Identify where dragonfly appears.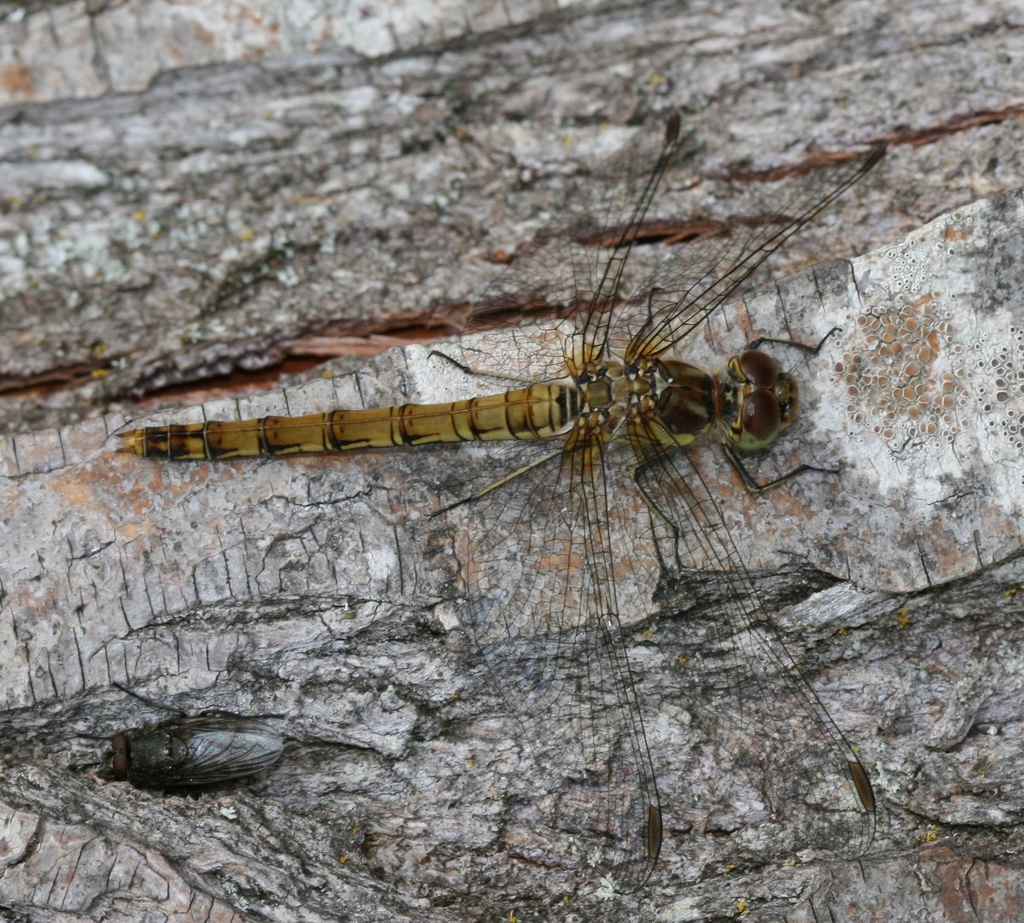
Appears at left=110, top=110, right=881, bottom=901.
